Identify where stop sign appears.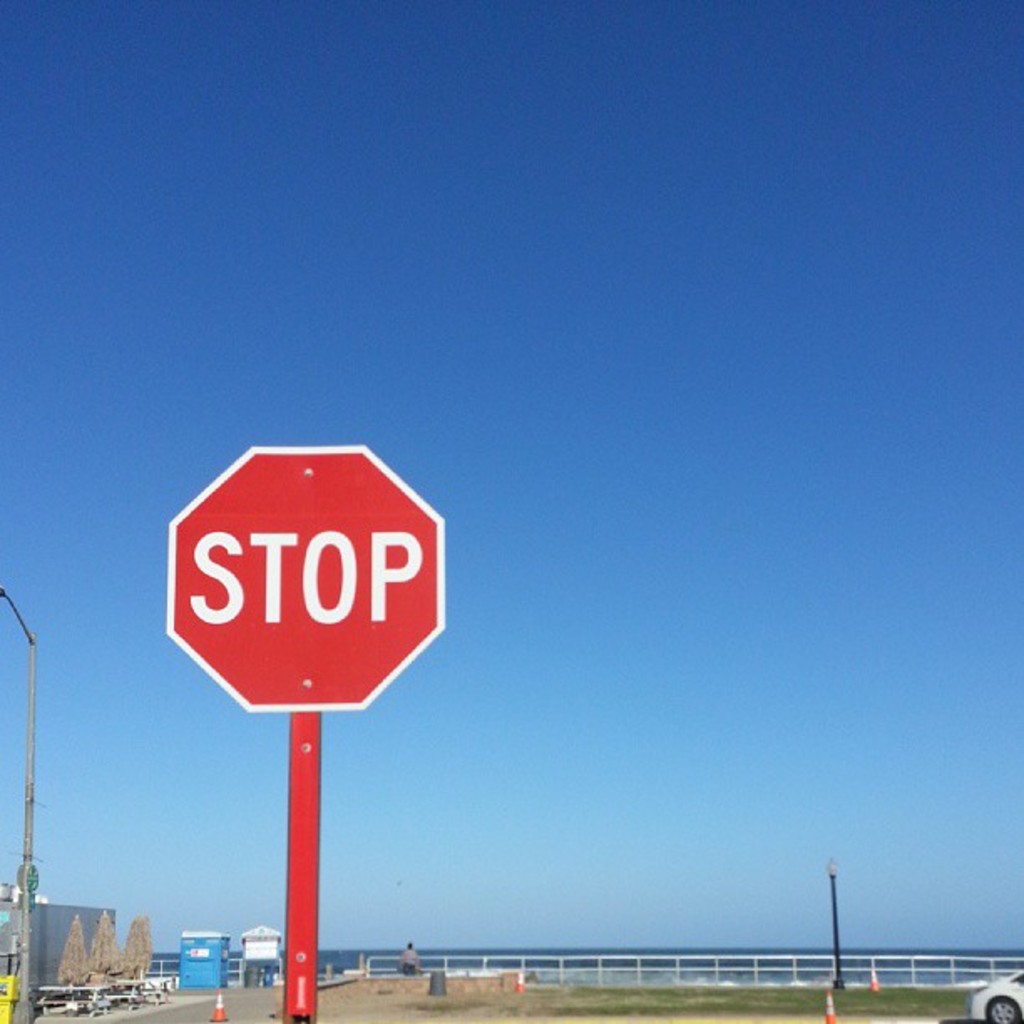
Appears at (166,443,442,714).
